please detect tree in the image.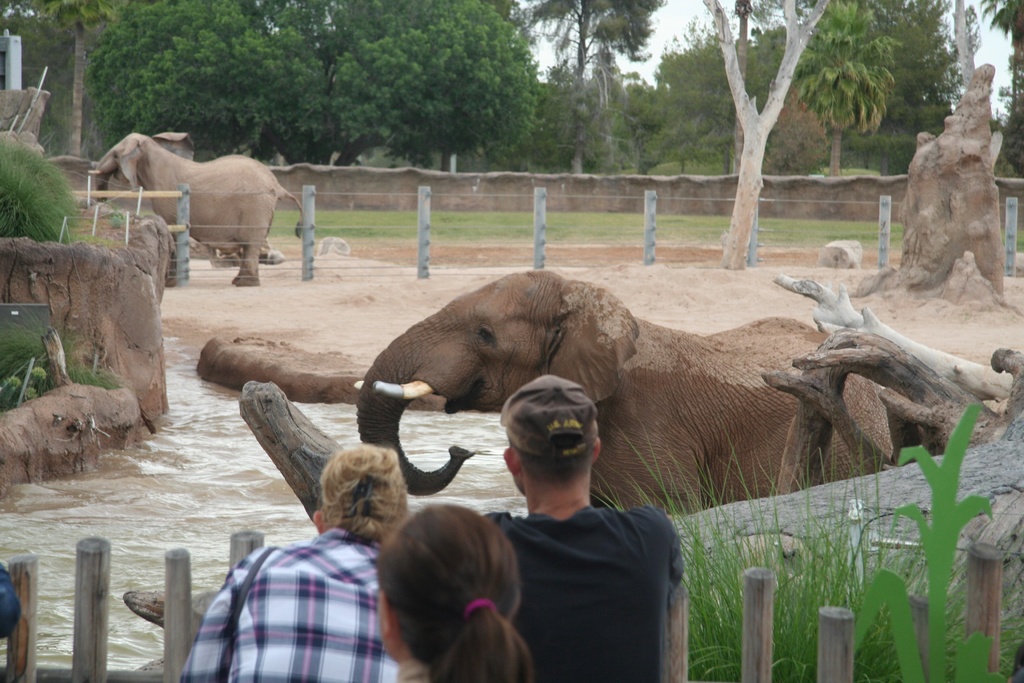
select_region(725, 12, 797, 188).
